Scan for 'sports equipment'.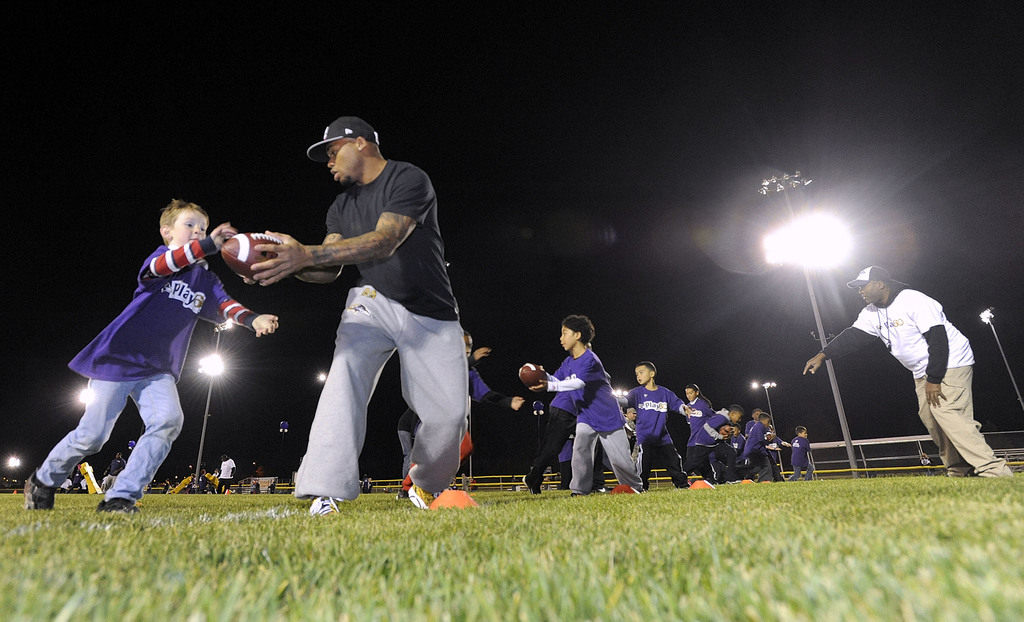
Scan result: 519 363 547 388.
